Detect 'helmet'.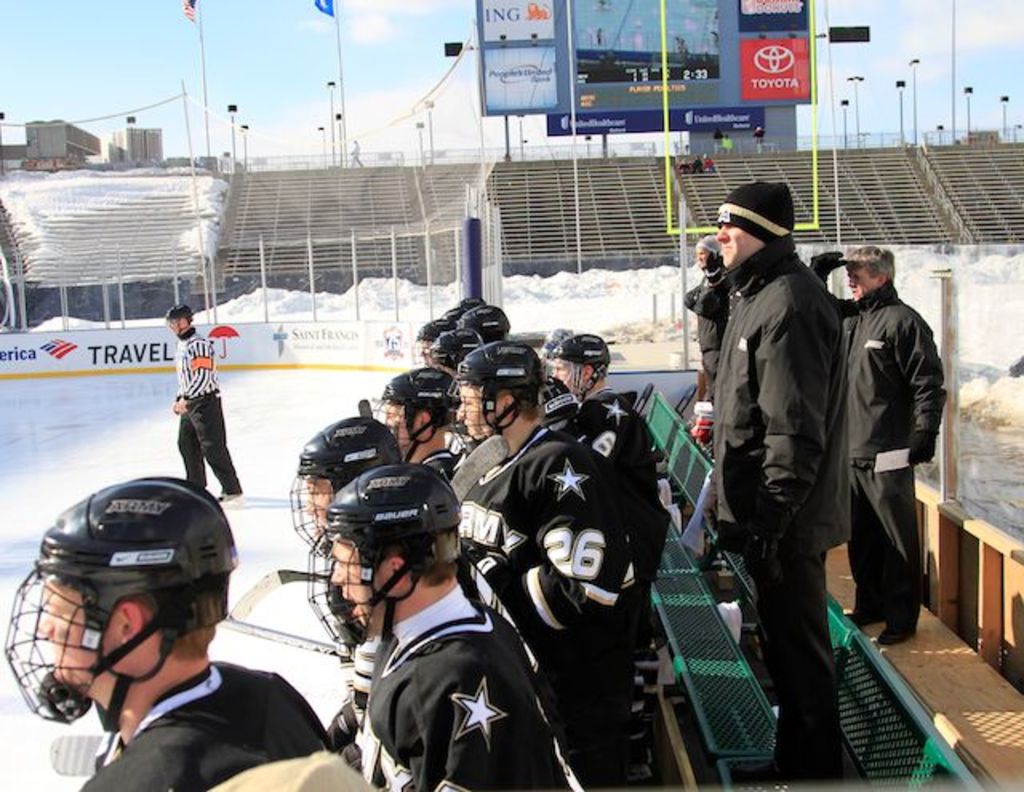
Detected at select_region(534, 323, 573, 366).
